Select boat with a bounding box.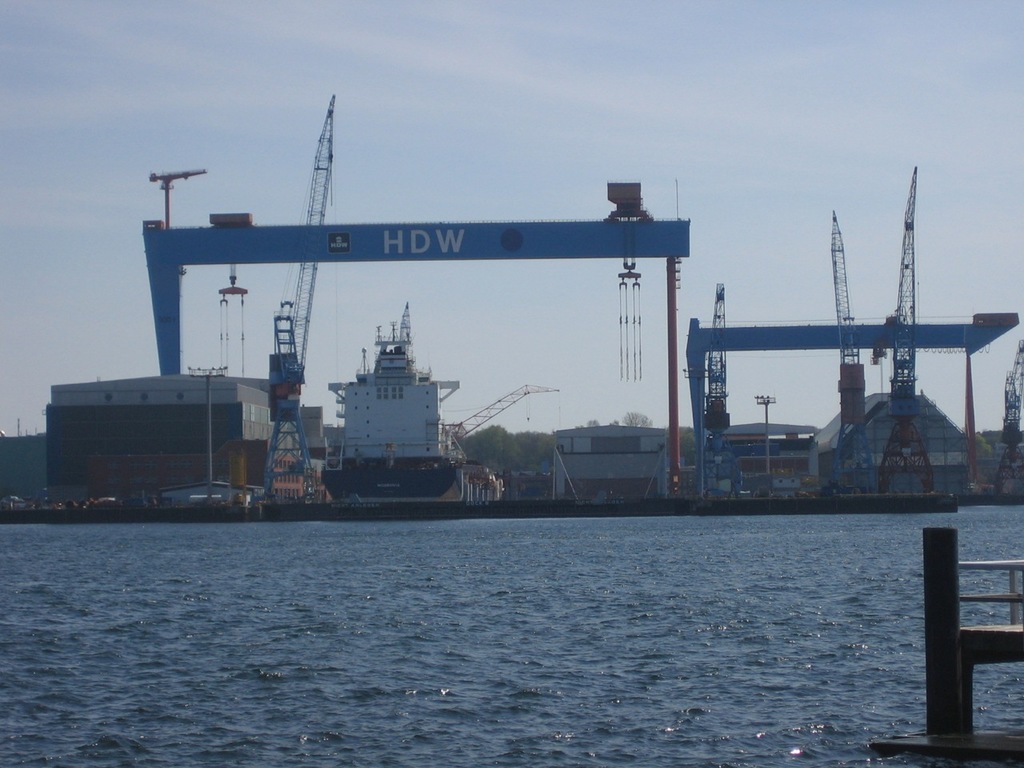
l=313, t=301, r=464, b=499.
